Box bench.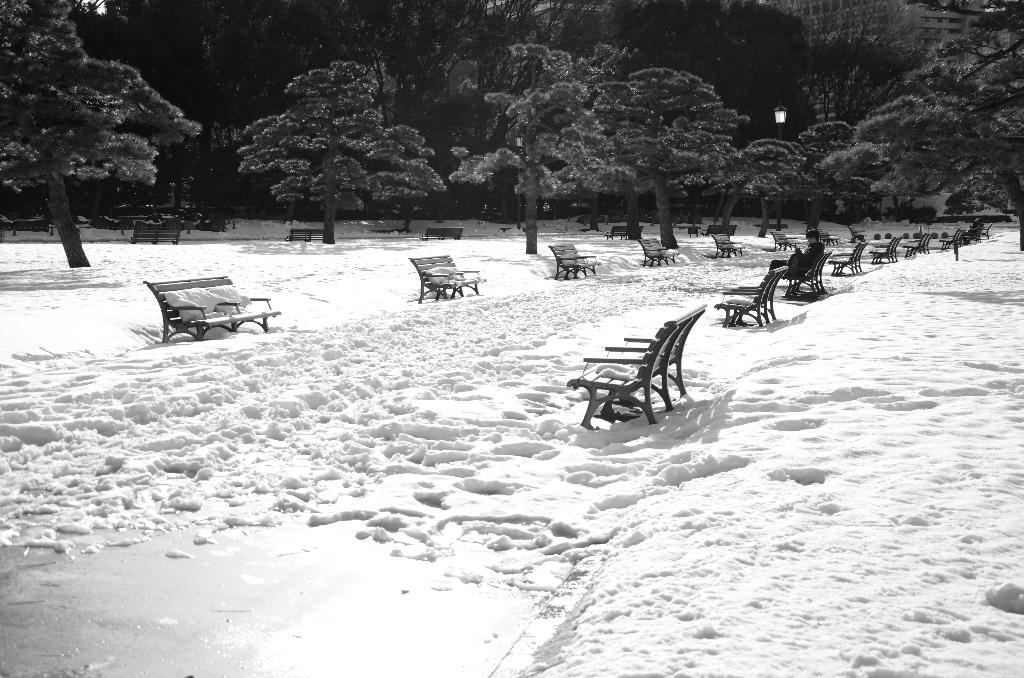
<bbox>566, 303, 705, 430</bbox>.
